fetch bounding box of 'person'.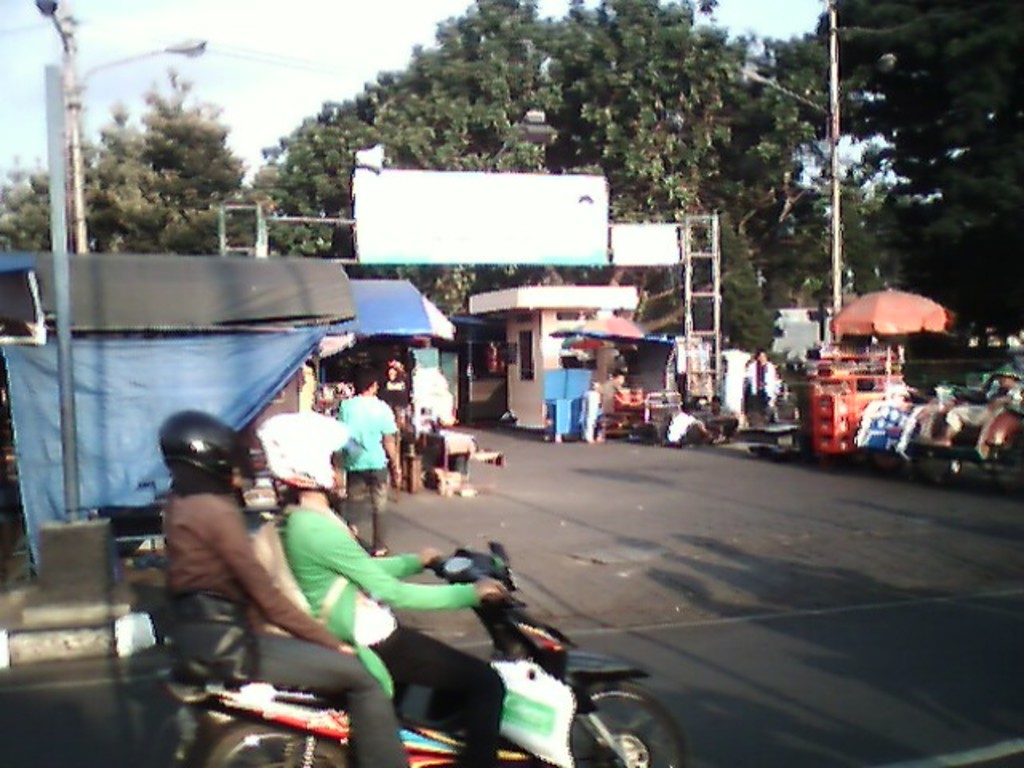
Bbox: (x1=270, y1=451, x2=512, y2=766).
